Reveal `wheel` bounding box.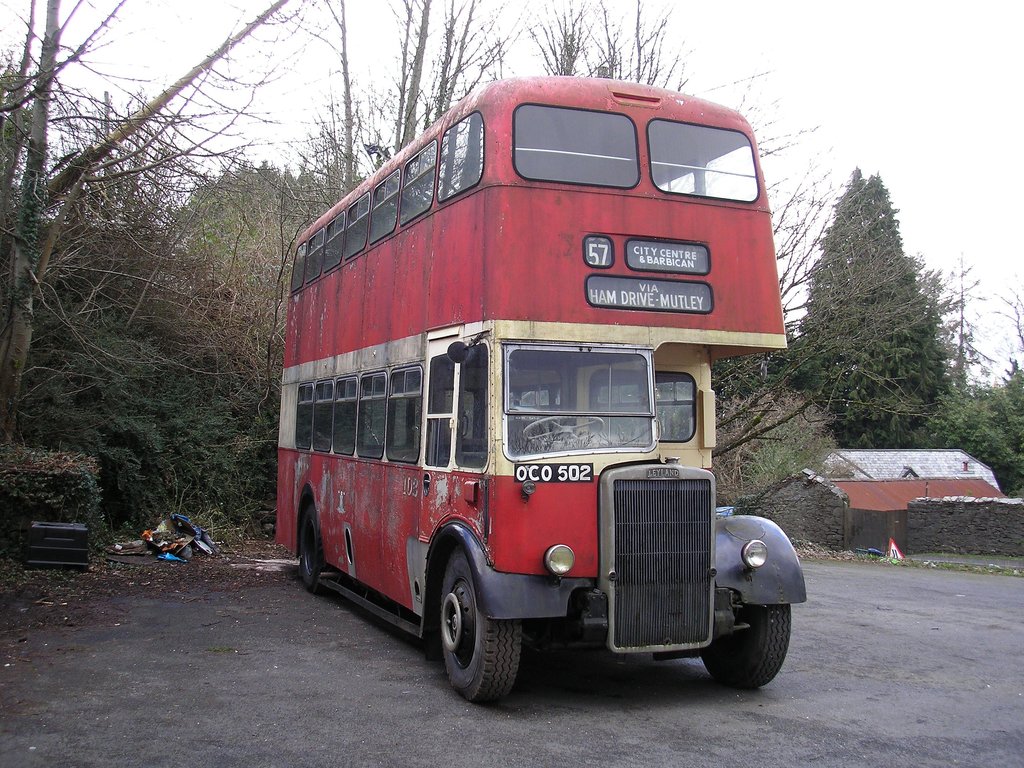
Revealed: region(525, 415, 605, 444).
